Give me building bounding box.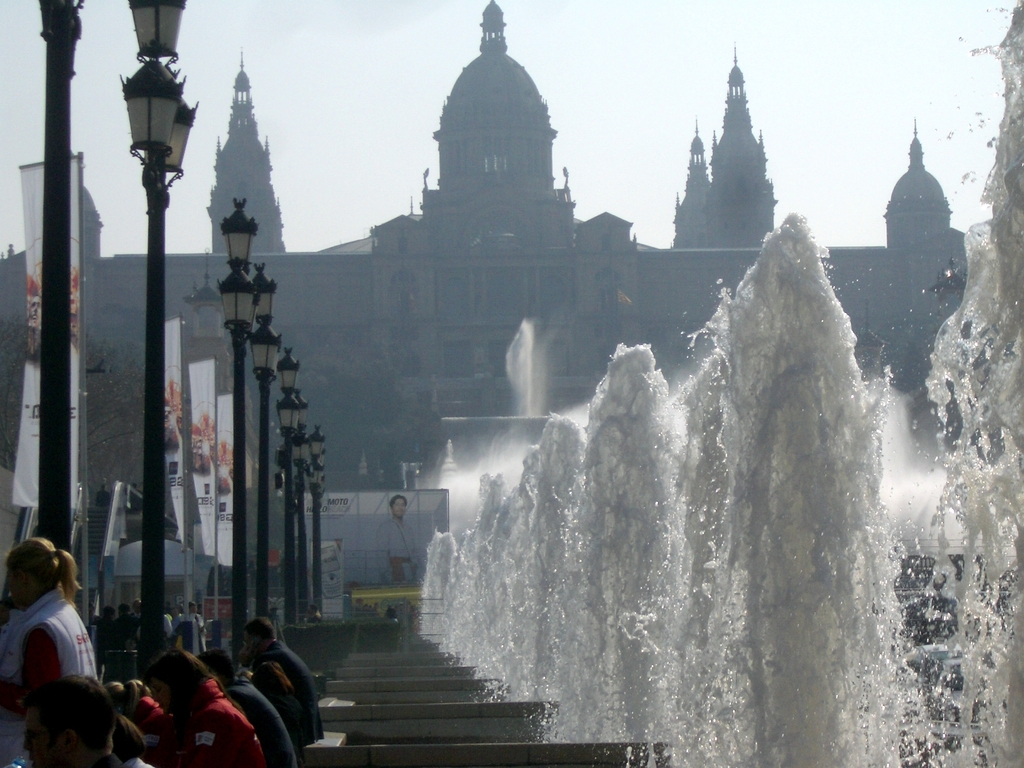
bbox=(0, 1, 970, 542).
